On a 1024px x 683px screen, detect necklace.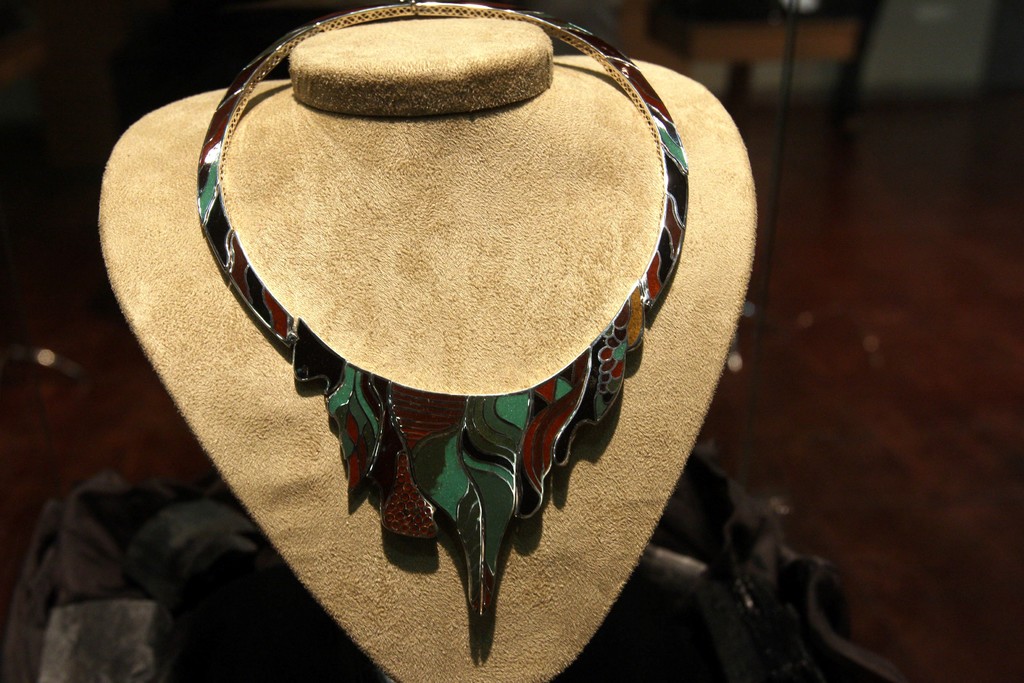
rect(198, 0, 691, 662).
